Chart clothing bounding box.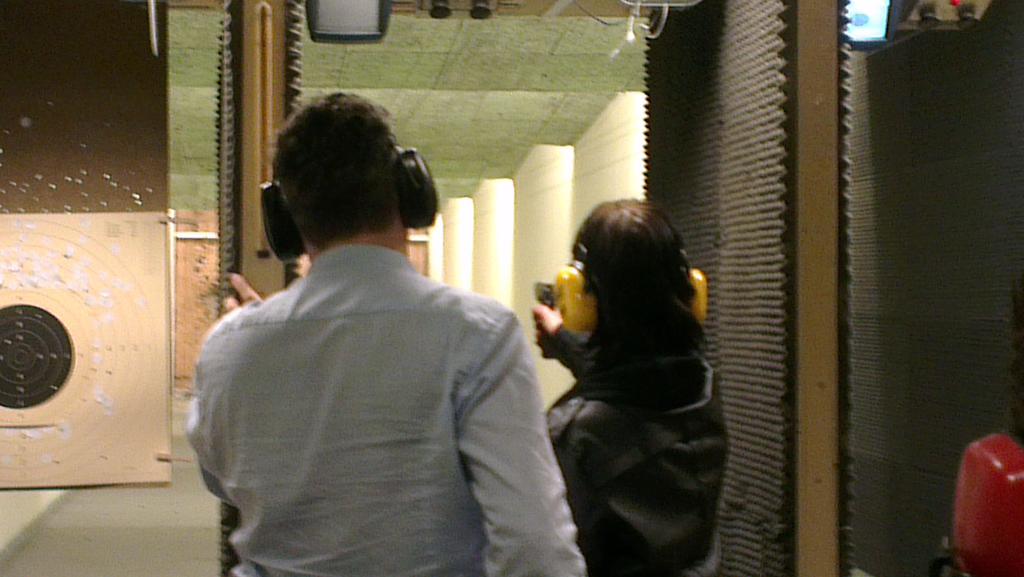
Charted: (186, 238, 591, 576).
